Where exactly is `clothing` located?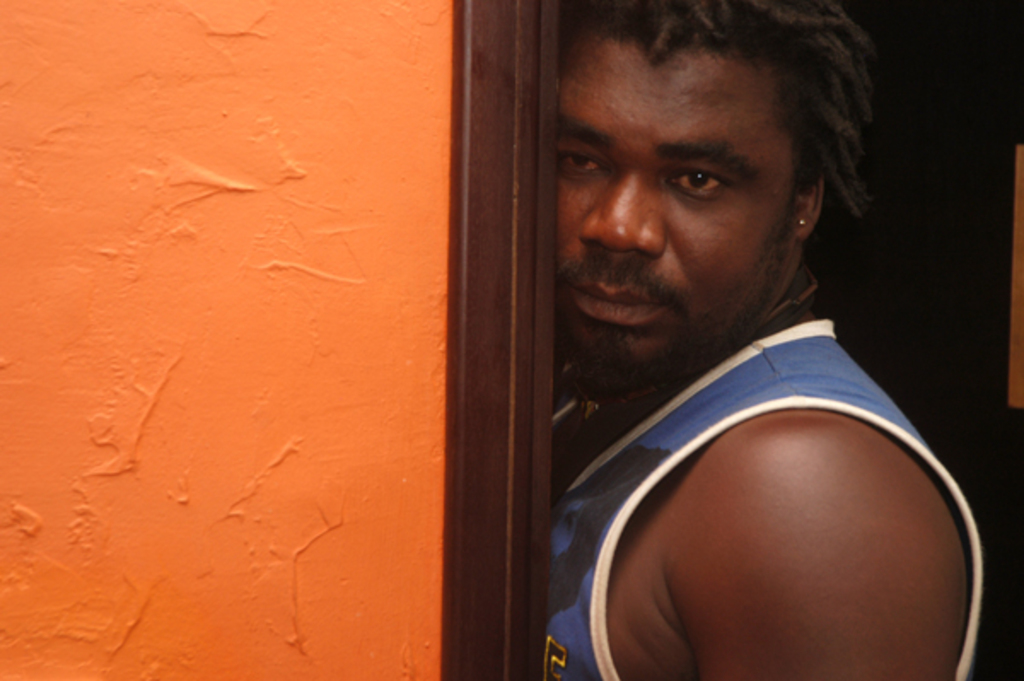
Its bounding box is 531 253 963 647.
